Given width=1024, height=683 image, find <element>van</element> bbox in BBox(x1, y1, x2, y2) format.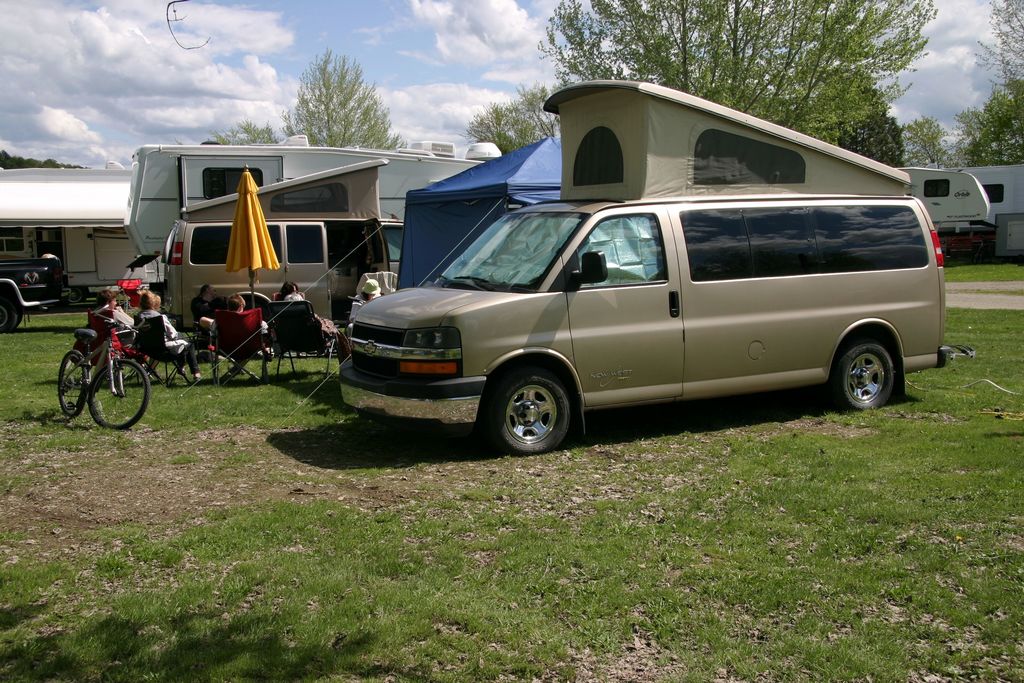
BBox(164, 154, 408, 352).
